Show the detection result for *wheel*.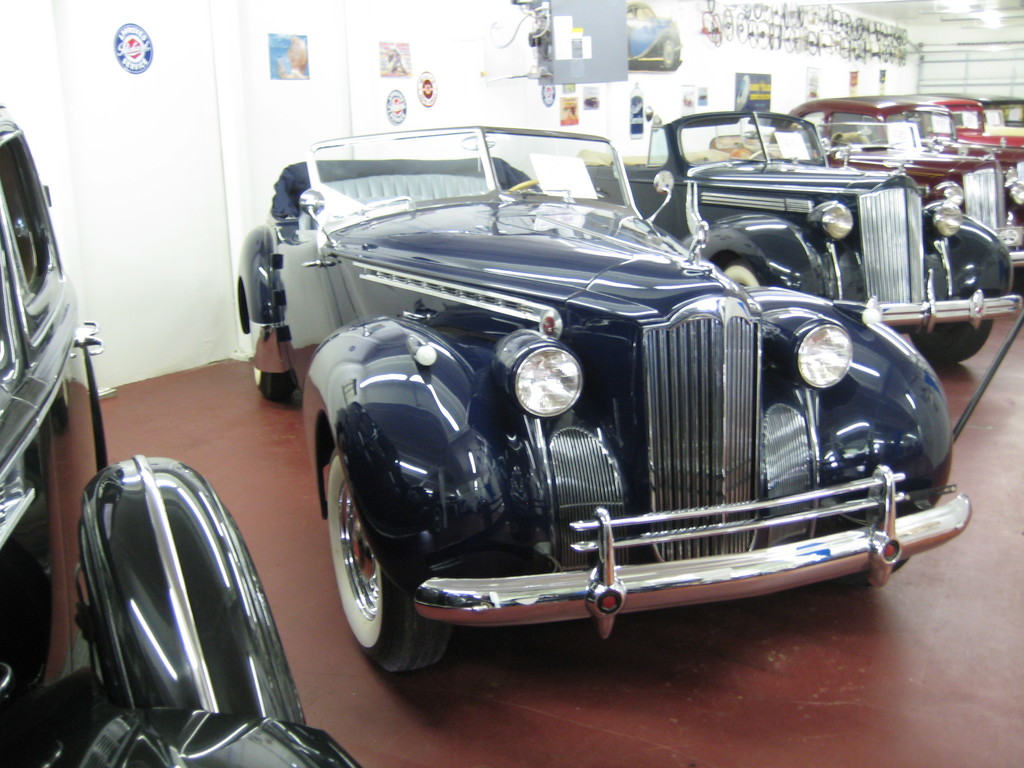
<bbox>746, 148, 787, 162</bbox>.
